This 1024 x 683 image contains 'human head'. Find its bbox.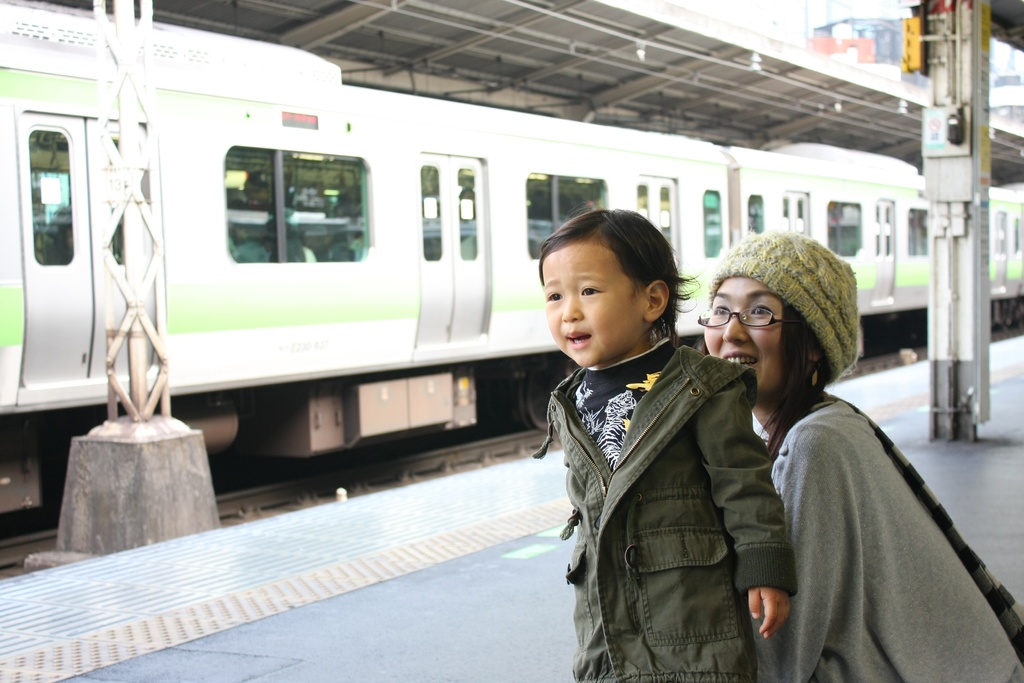
<box>537,208,678,369</box>.
